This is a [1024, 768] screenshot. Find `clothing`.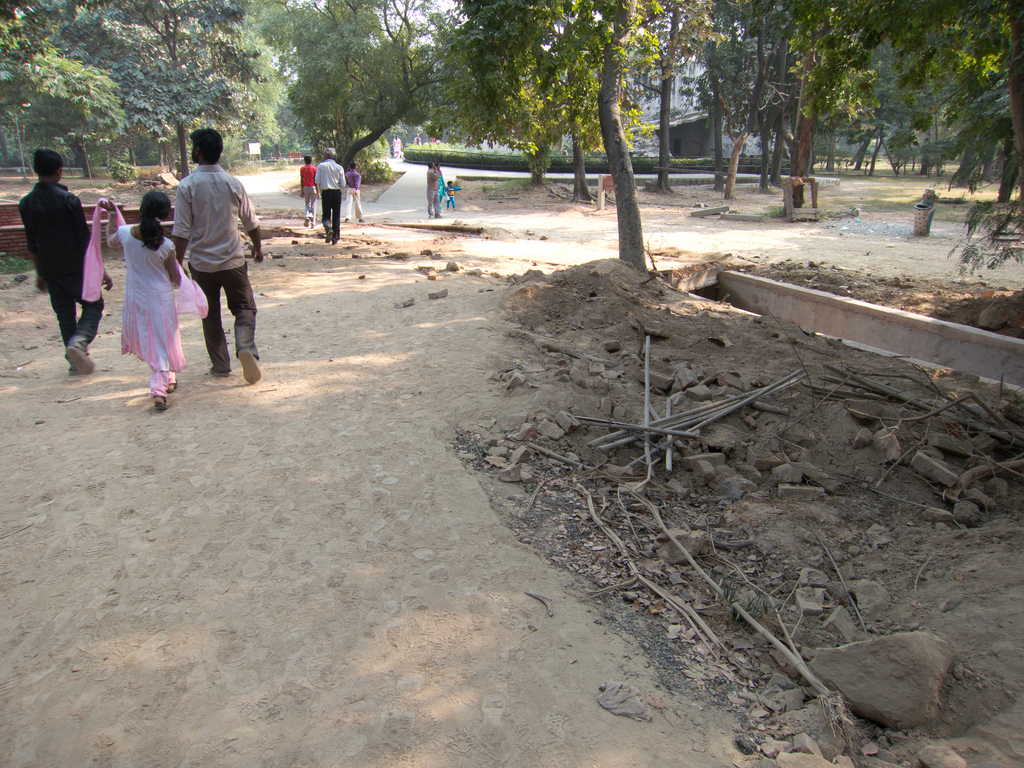
Bounding box: l=170, t=159, r=254, b=373.
